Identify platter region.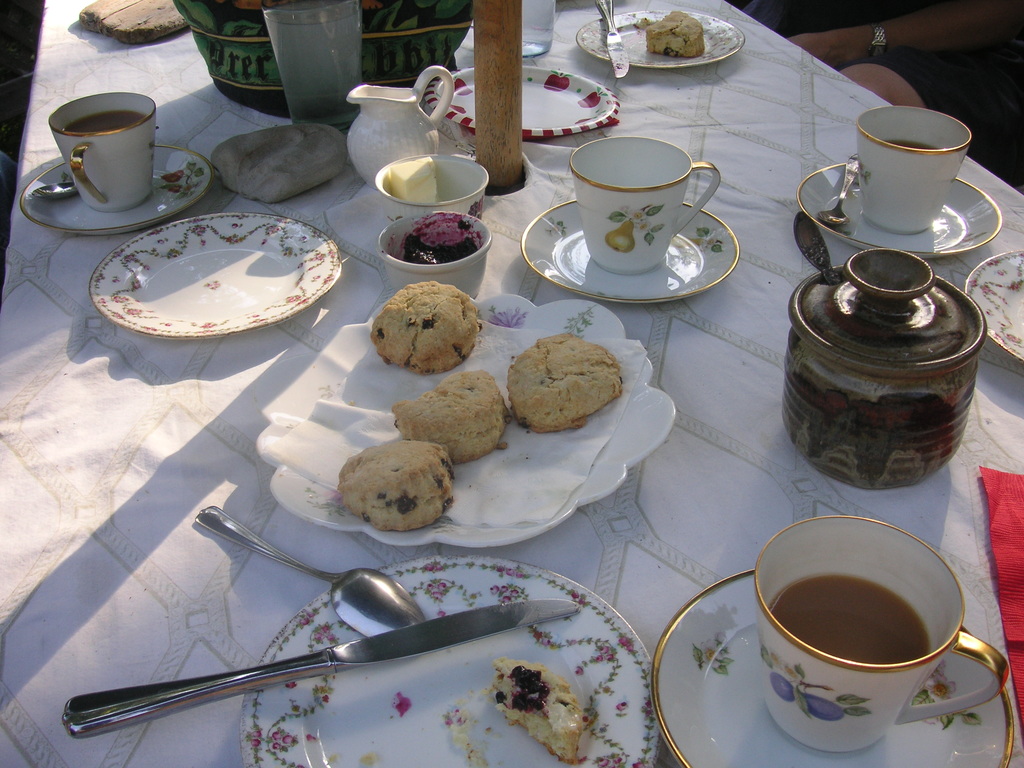
Region: (left=241, top=556, right=665, bottom=767).
